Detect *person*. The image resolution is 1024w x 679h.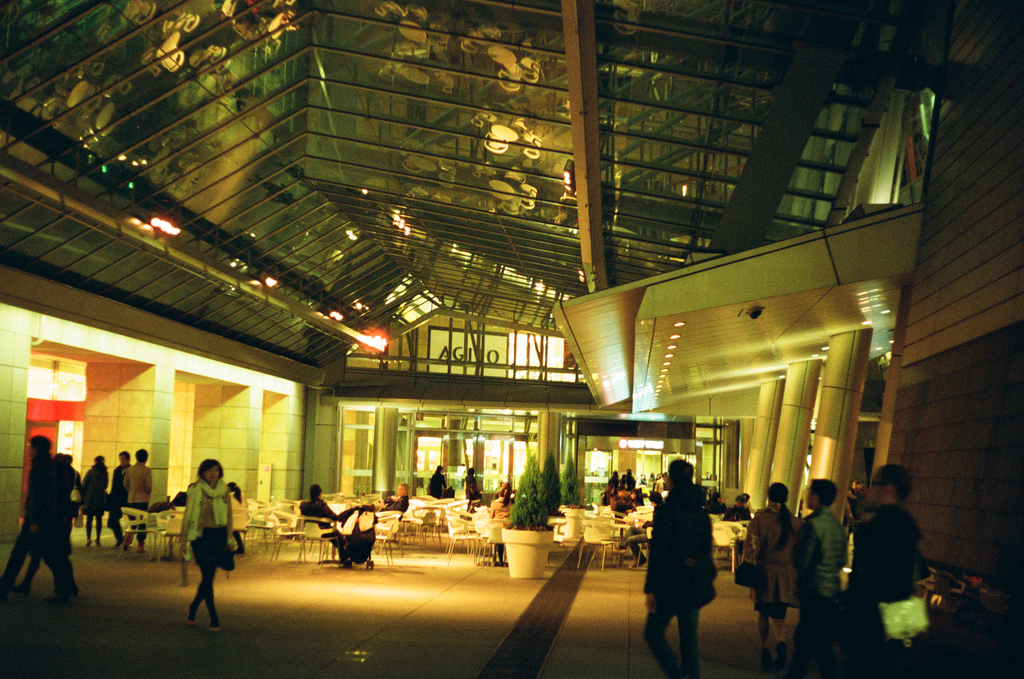
box(640, 460, 716, 678).
